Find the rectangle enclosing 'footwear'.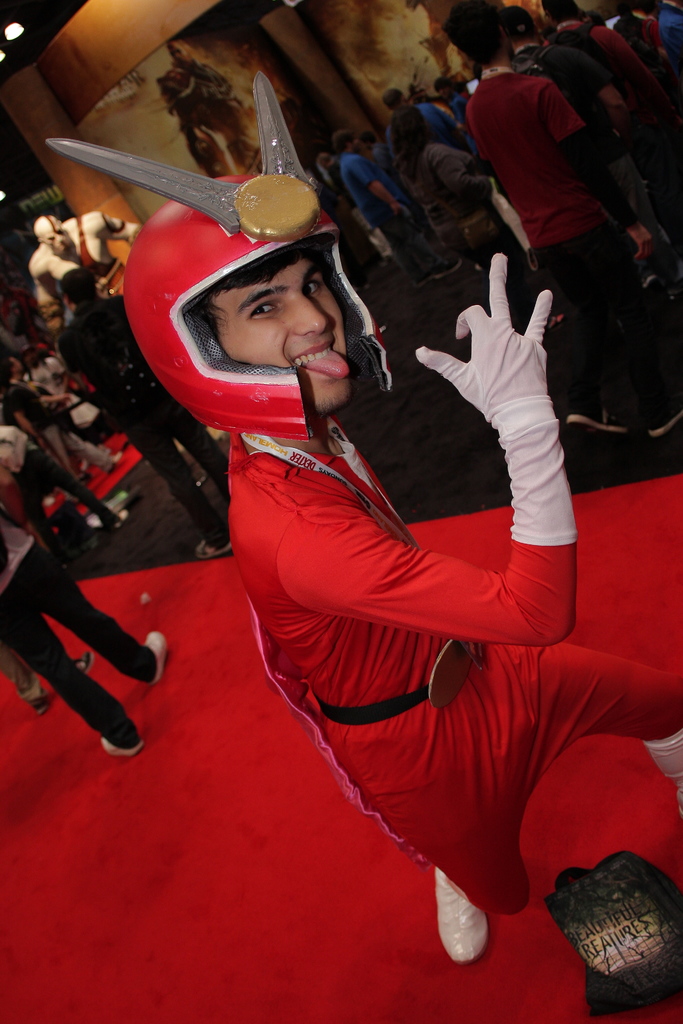
(left=648, top=376, right=682, bottom=451).
